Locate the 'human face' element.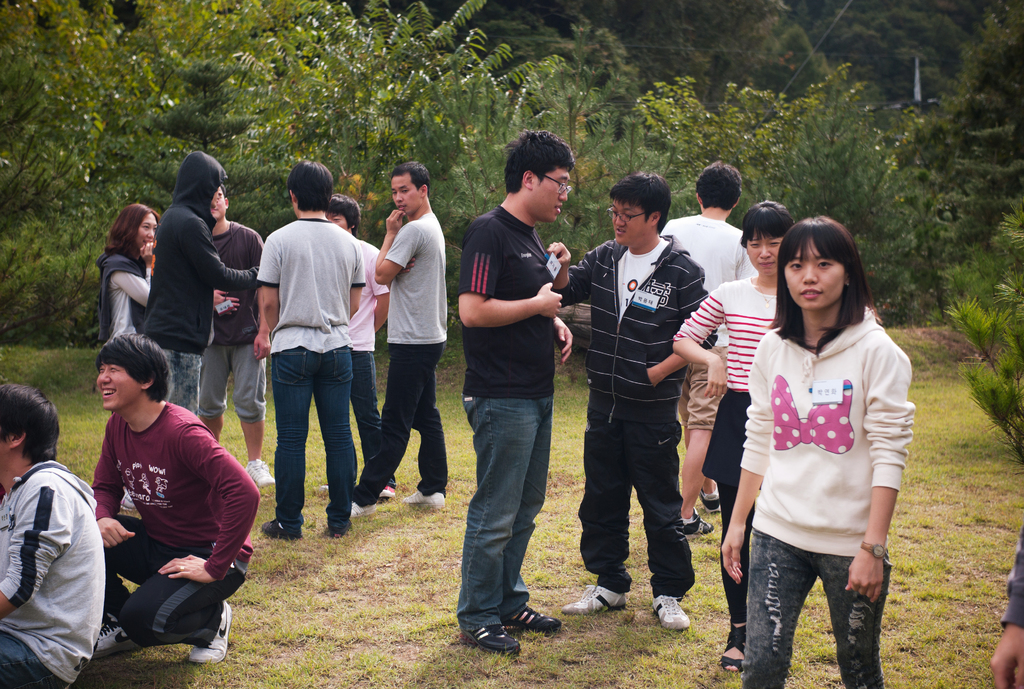
Element bbox: 609,190,651,248.
